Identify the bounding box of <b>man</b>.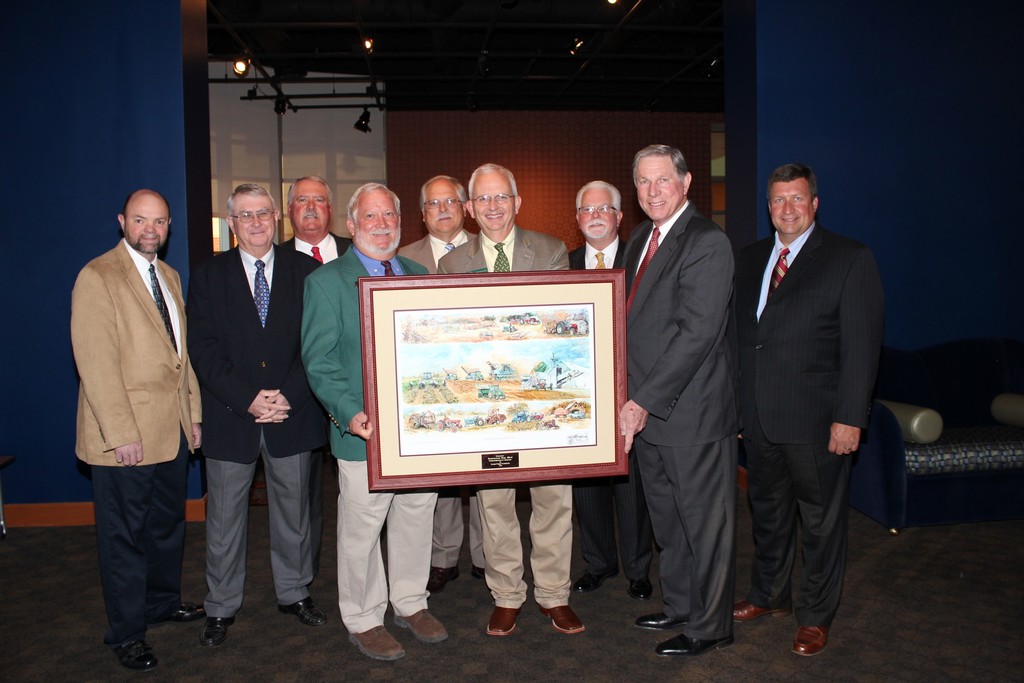
(left=618, top=145, right=737, bottom=655).
